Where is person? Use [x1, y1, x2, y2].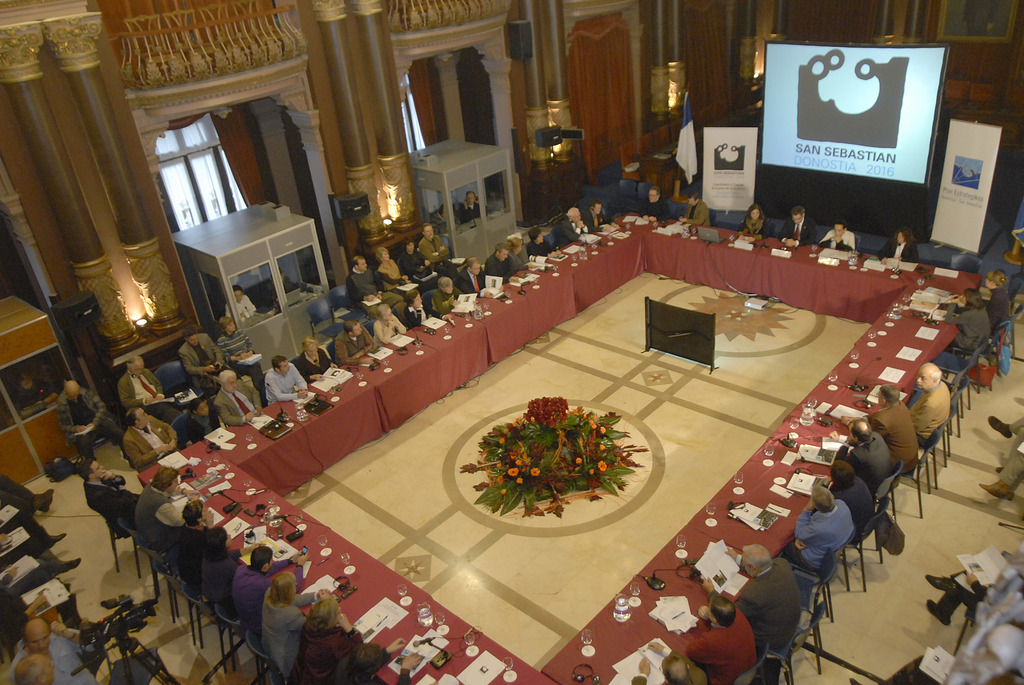
[9, 649, 58, 684].
